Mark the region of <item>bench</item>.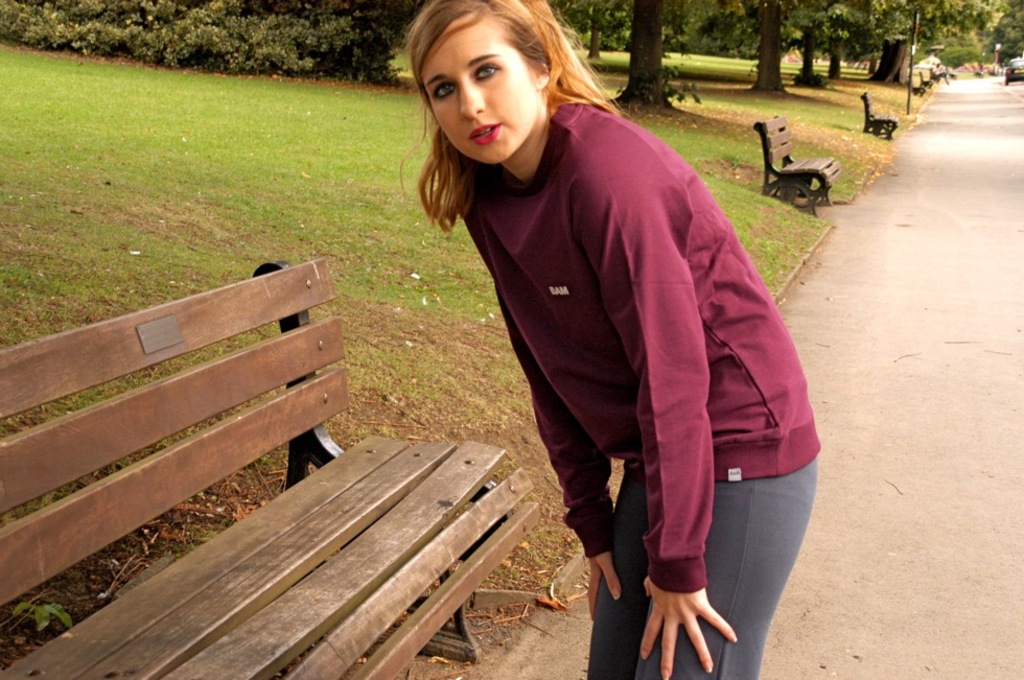
Region: <region>920, 74, 932, 89</region>.
